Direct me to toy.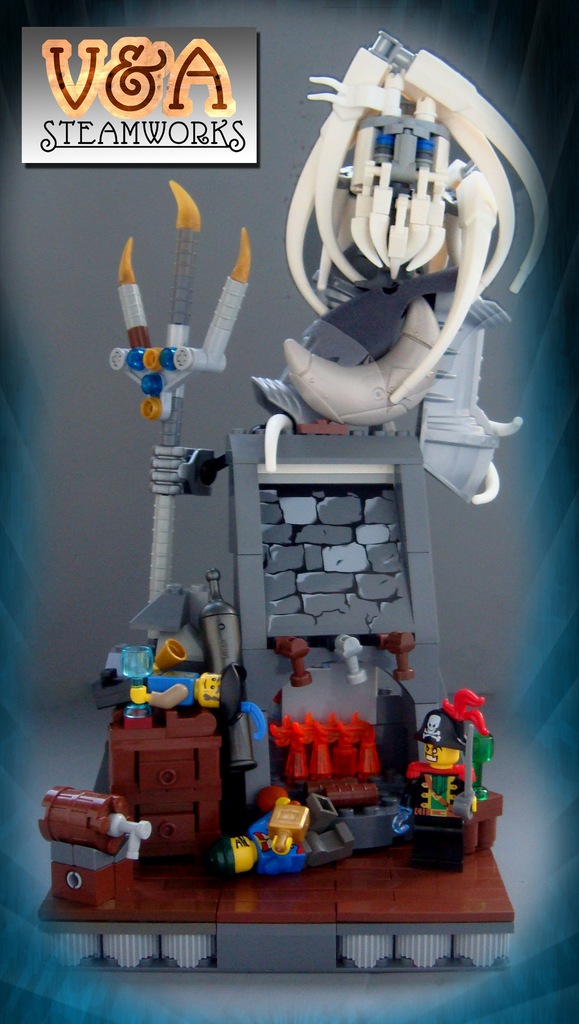
Direction: pyautogui.locateOnScreen(256, 798, 311, 856).
